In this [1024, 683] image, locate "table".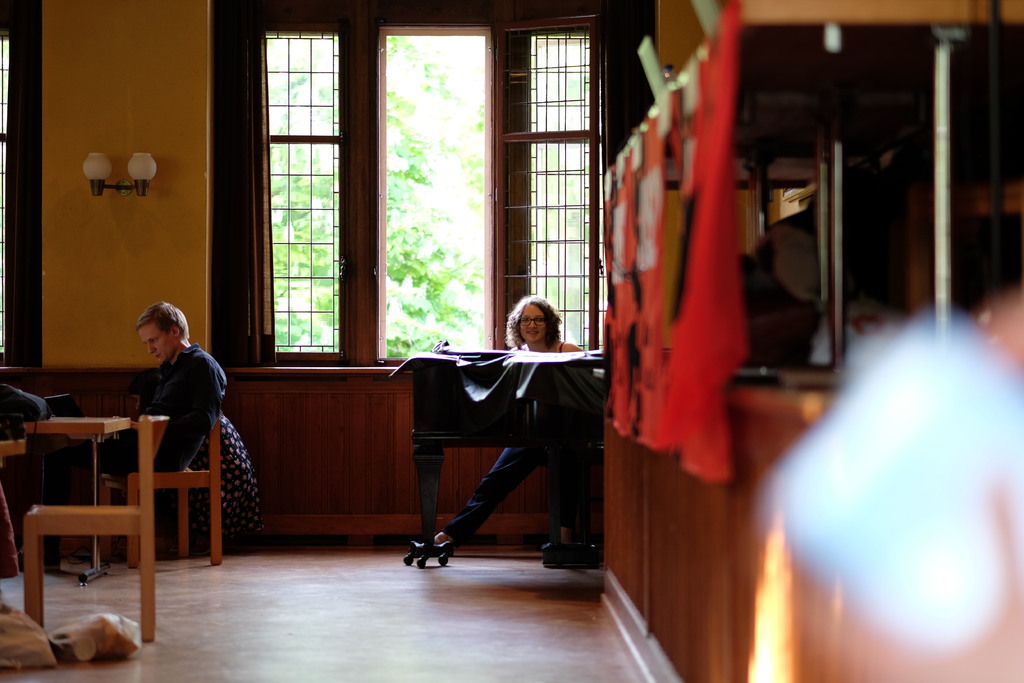
Bounding box: detection(17, 416, 124, 584).
